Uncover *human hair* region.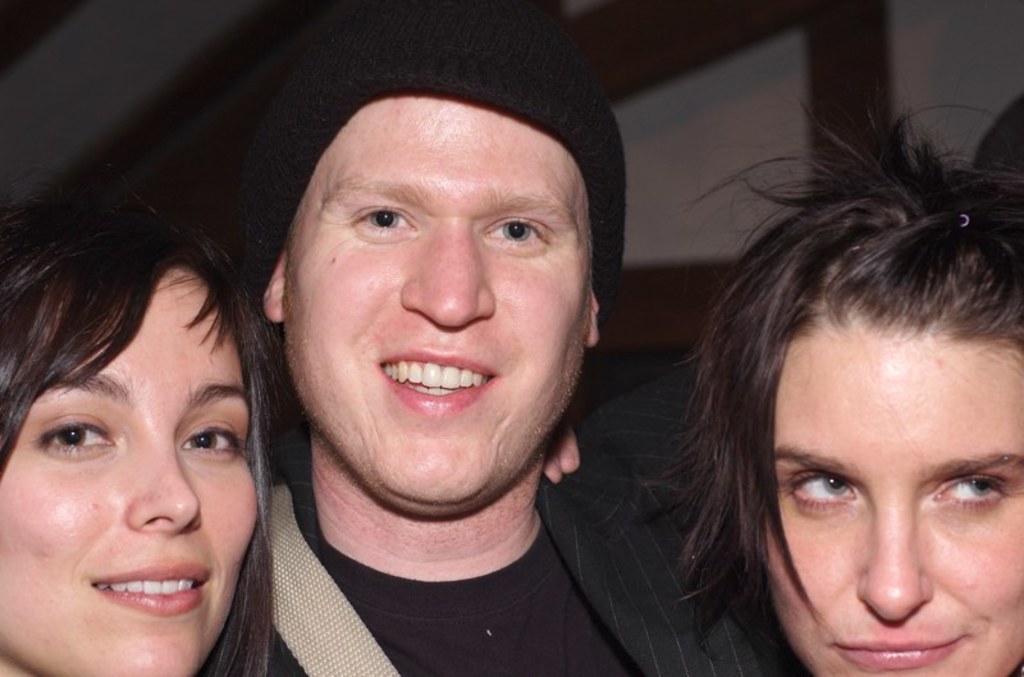
Uncovered: <box>0,177,278,676</box>.
